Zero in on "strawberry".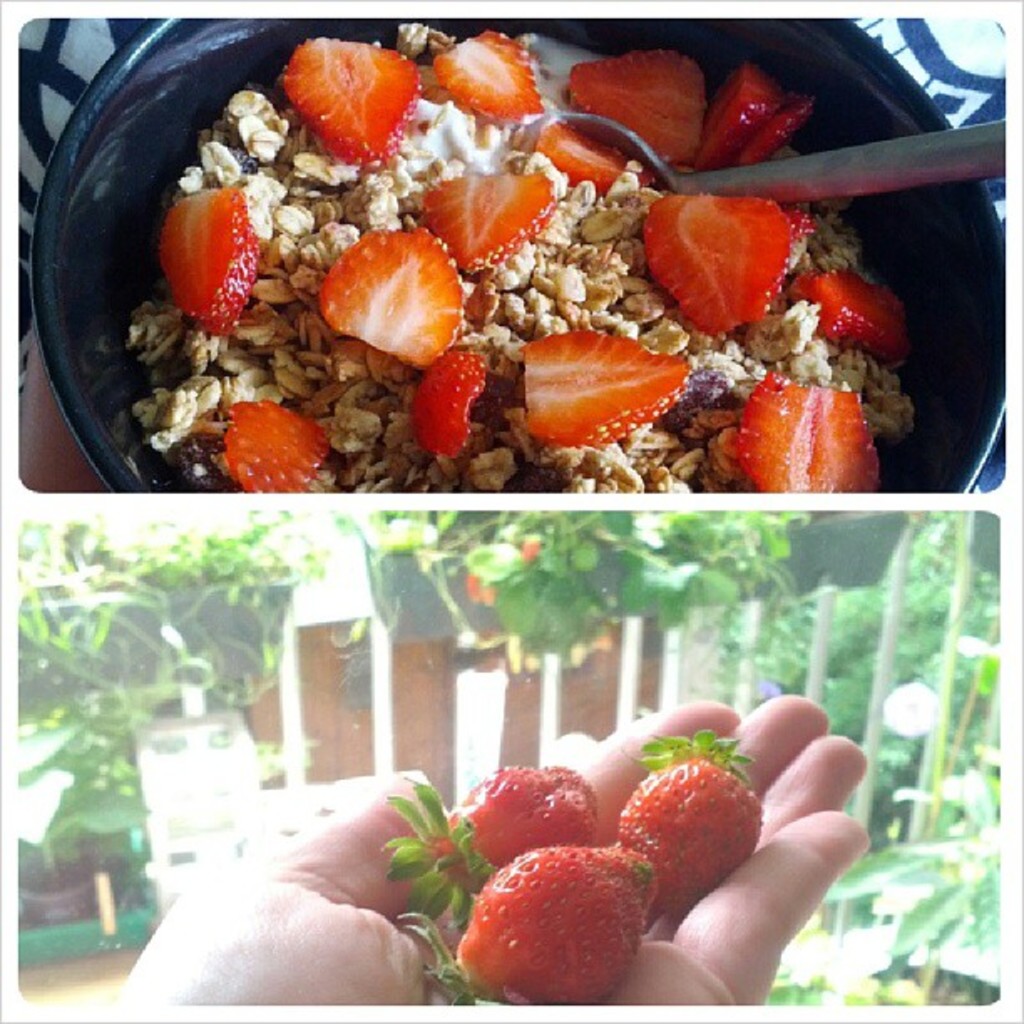
Zeroed in: bbox=[413, 346, 485, 463].
